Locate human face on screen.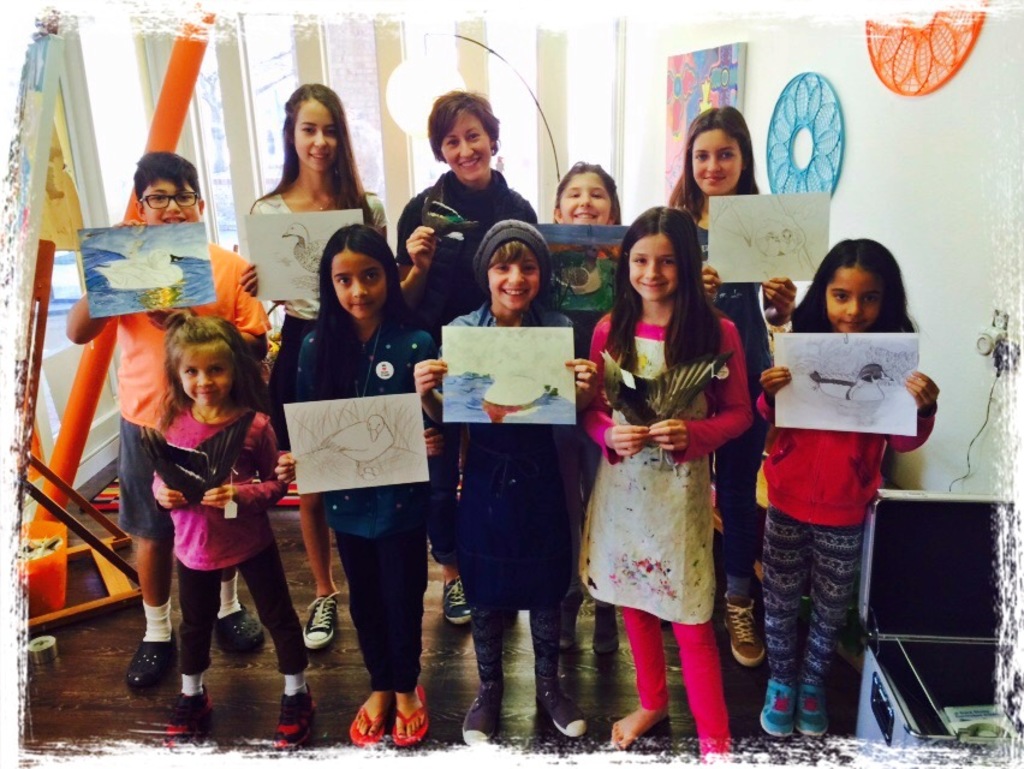
On screen at {"left": 561, "top": 171, "right": 614, "bottom": 222}.
